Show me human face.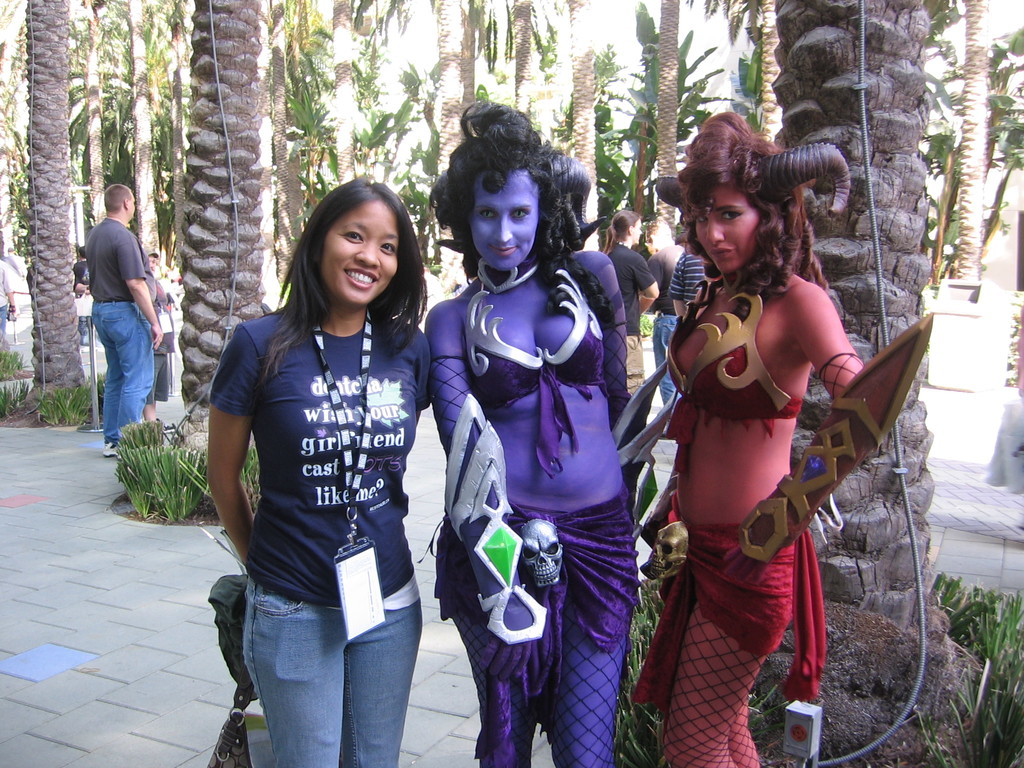
human face is here: [left=467, top=170, right=543, bottom=267].
